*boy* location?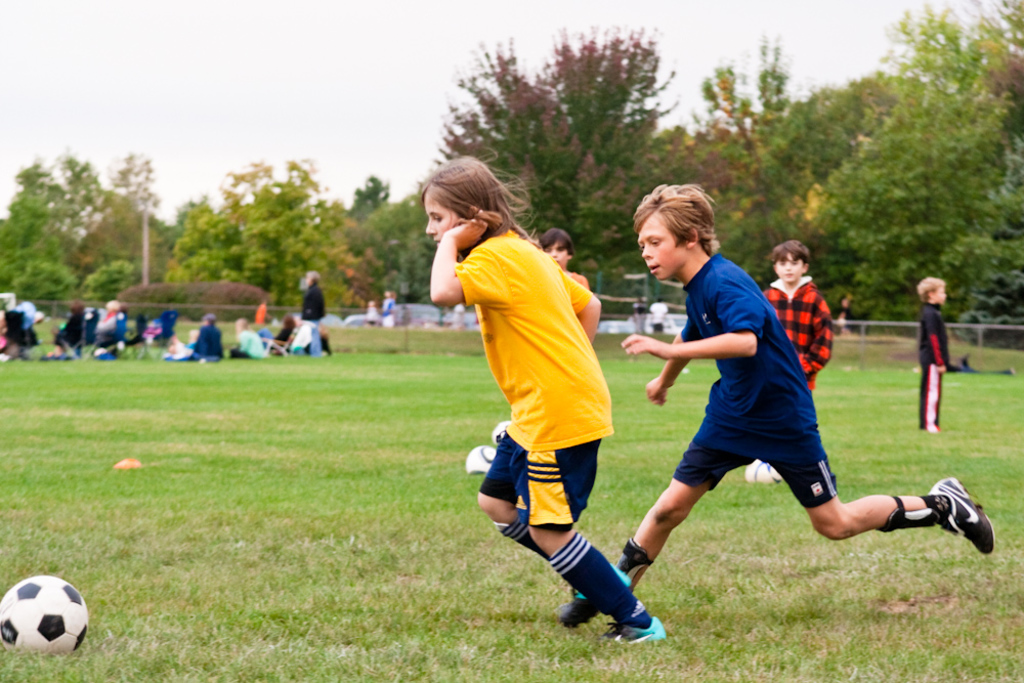
417/156/675/655
